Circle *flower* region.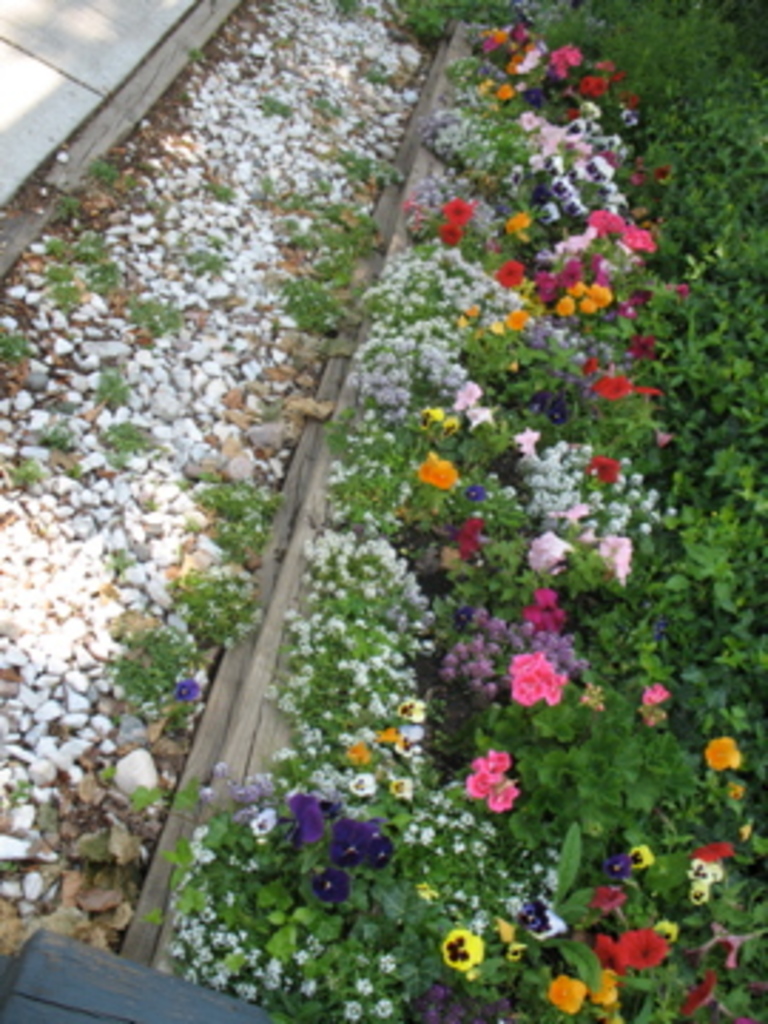
Region: (left=600, top=930, right=629, bottom=978).
